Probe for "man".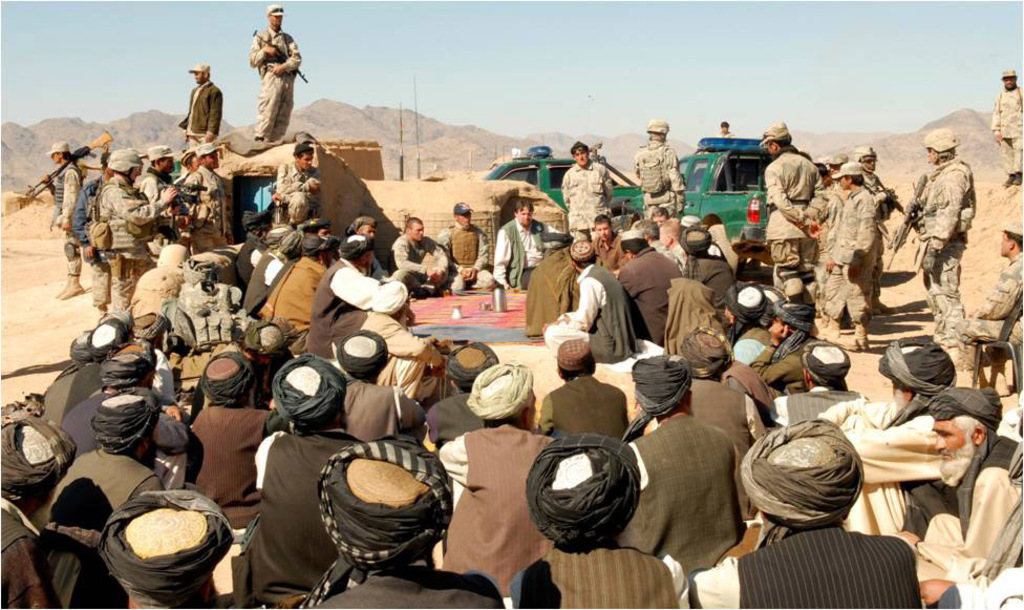
Probe result: (left=271, top=146, right=320, bottom=224).
